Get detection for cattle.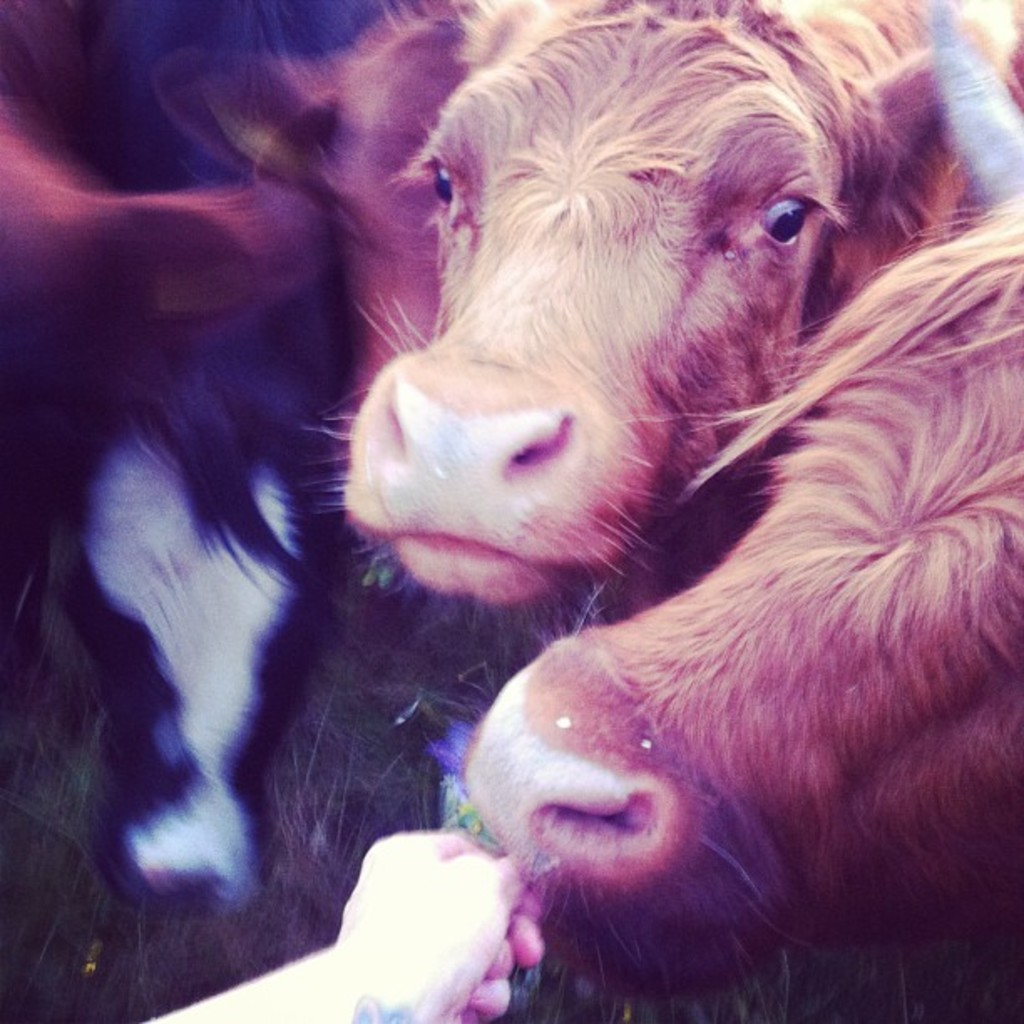
Detection: <bbox>448, 191, 1022, 1022</bbox>.
